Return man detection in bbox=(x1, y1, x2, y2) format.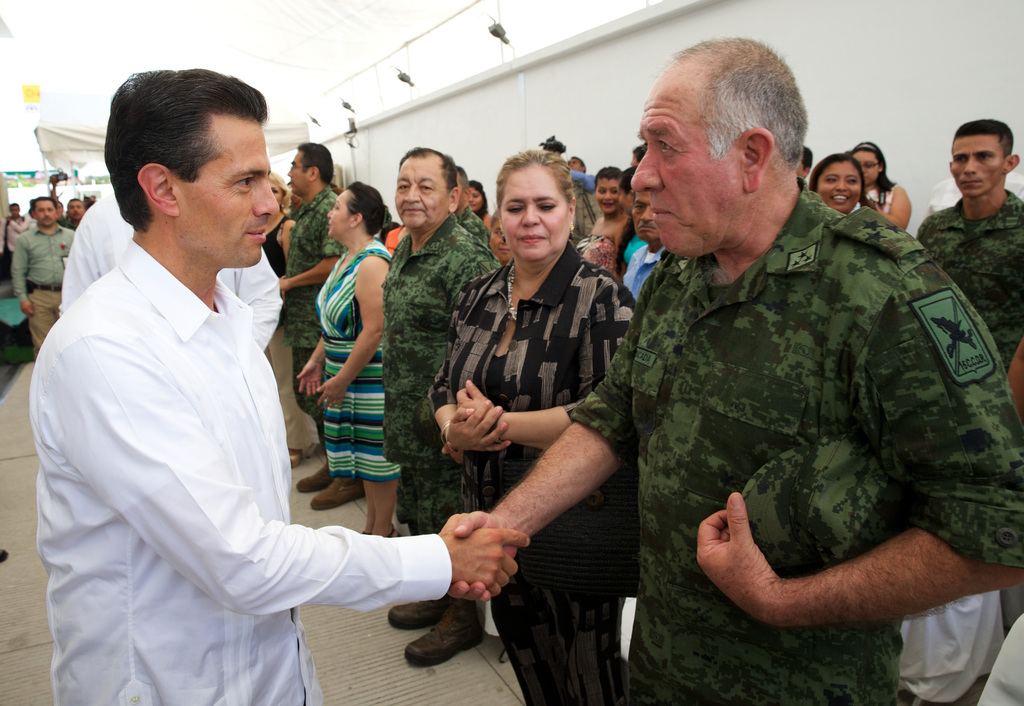
bbox=(916, 119, 1023, 415).
